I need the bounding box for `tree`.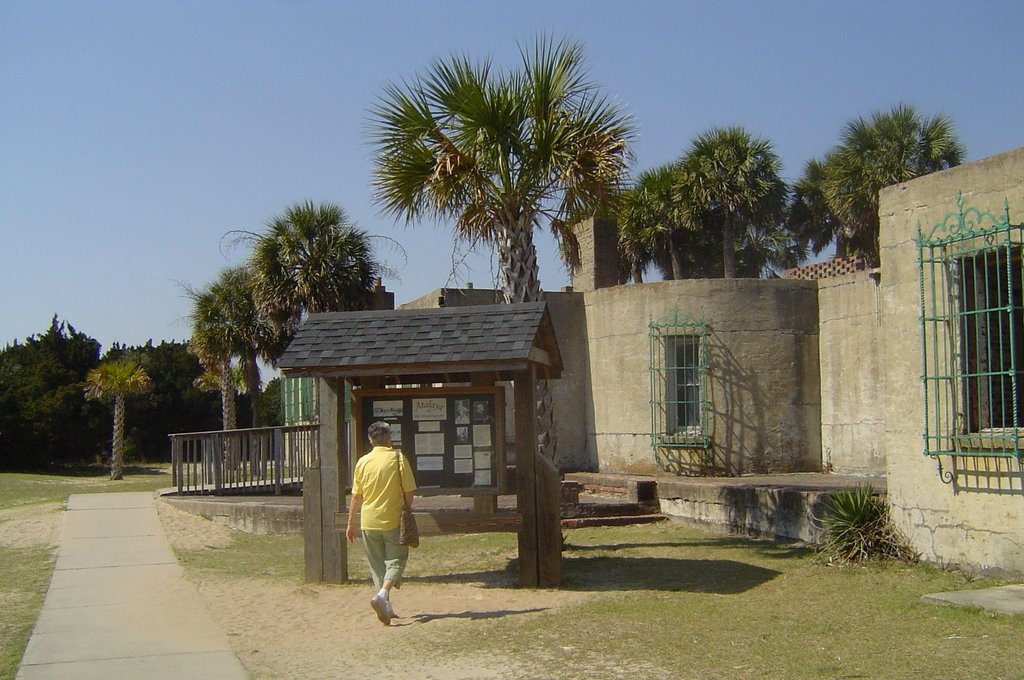
Here it is: [x1=575, y1=188, x2=661, y2=294].
